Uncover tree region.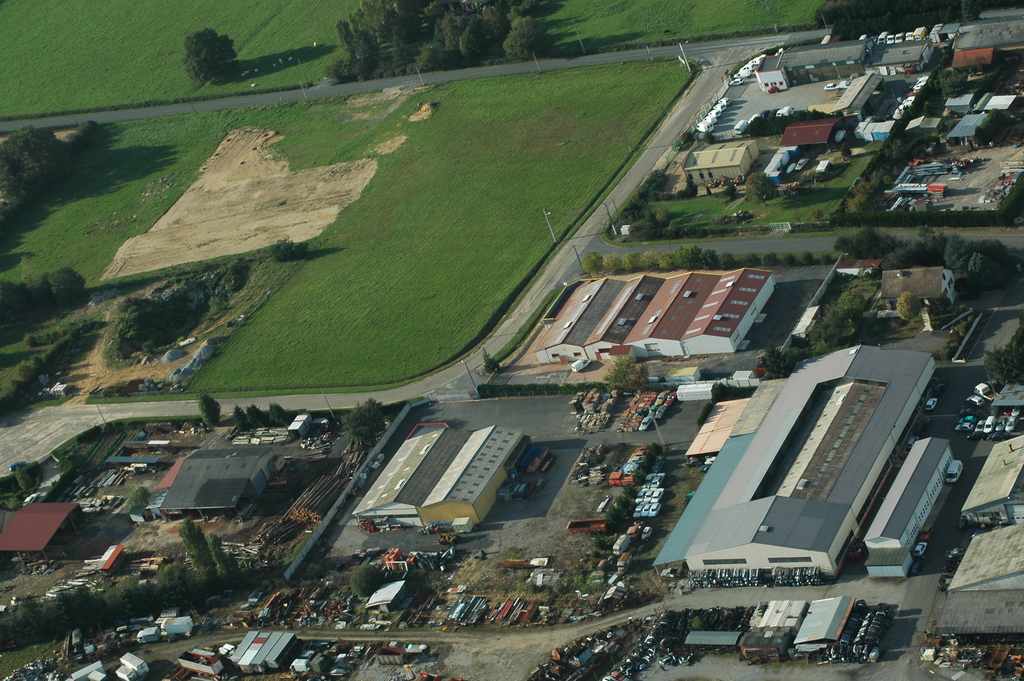
Uncovered: left=969, top=245, right=1001, bottom=283.
